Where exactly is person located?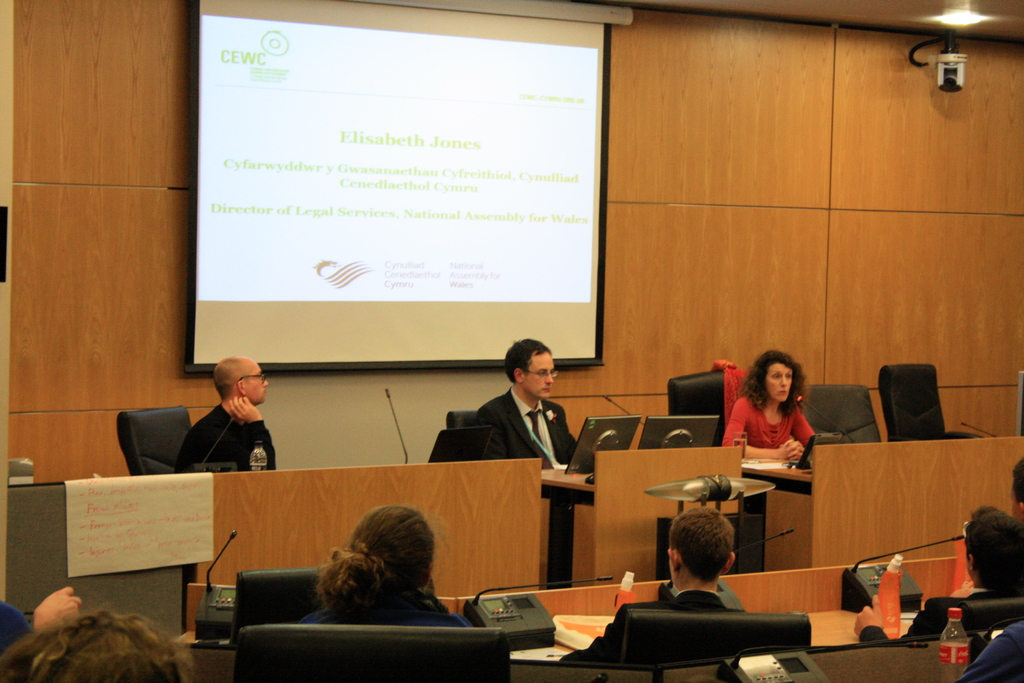
Its bounding box is 852 502 1023 643.
